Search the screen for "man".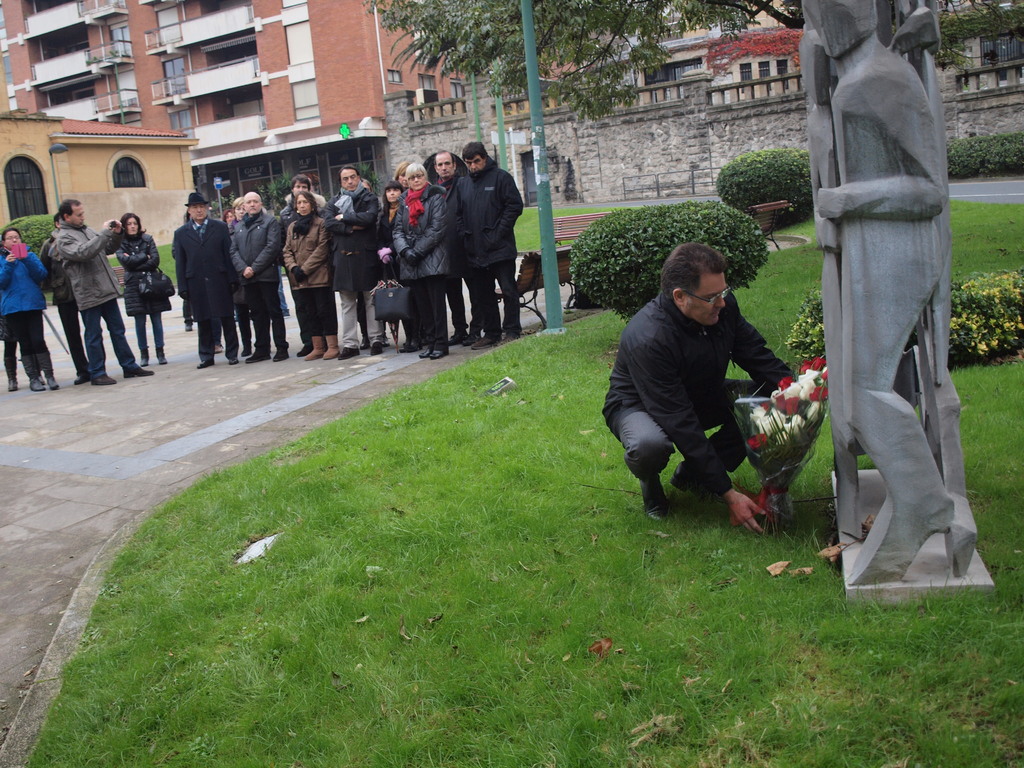
Found at 429:147:479:345.
